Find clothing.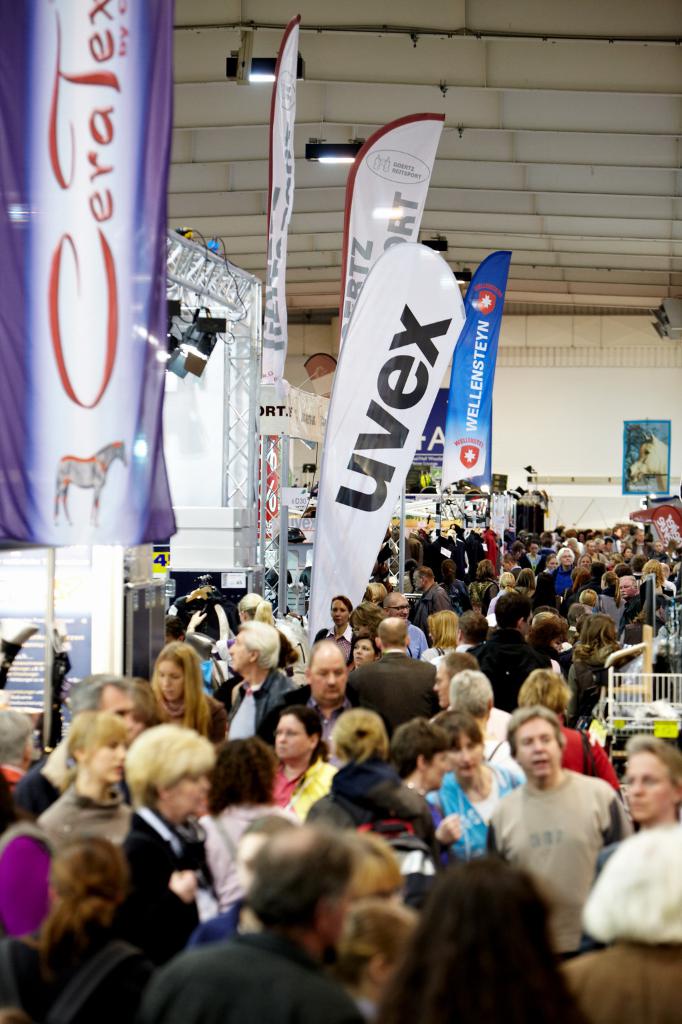
box(438, 574, 469, 609).
